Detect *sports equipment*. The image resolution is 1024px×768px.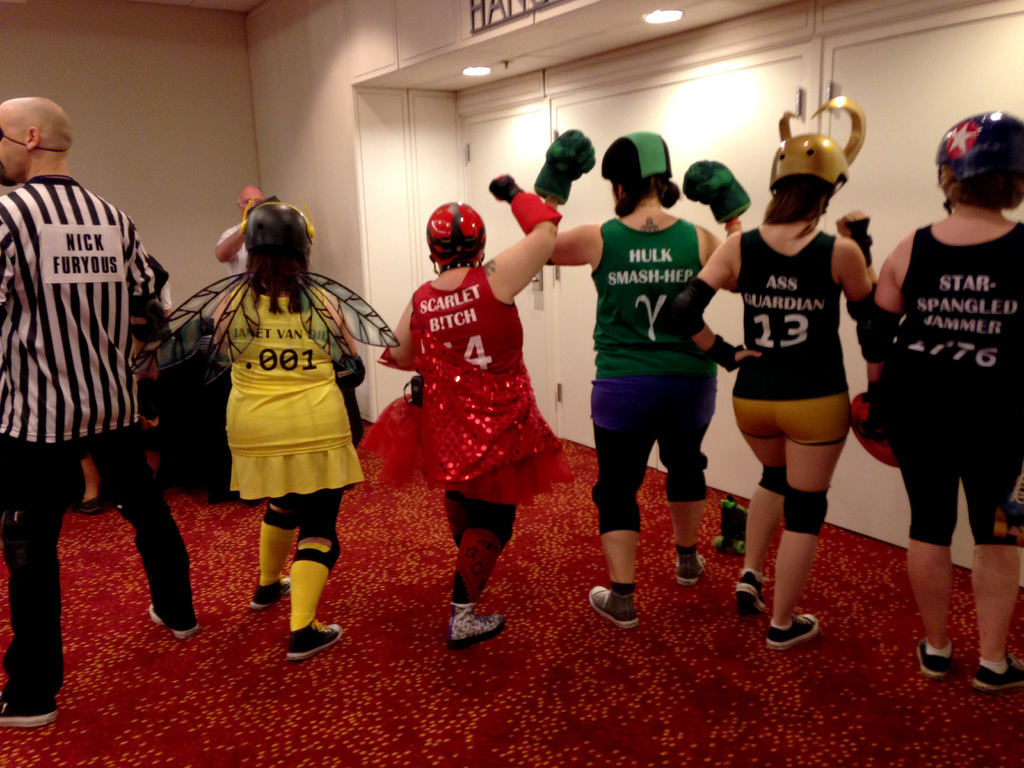
(left=972, top=651, right=1023, bottom=691).
